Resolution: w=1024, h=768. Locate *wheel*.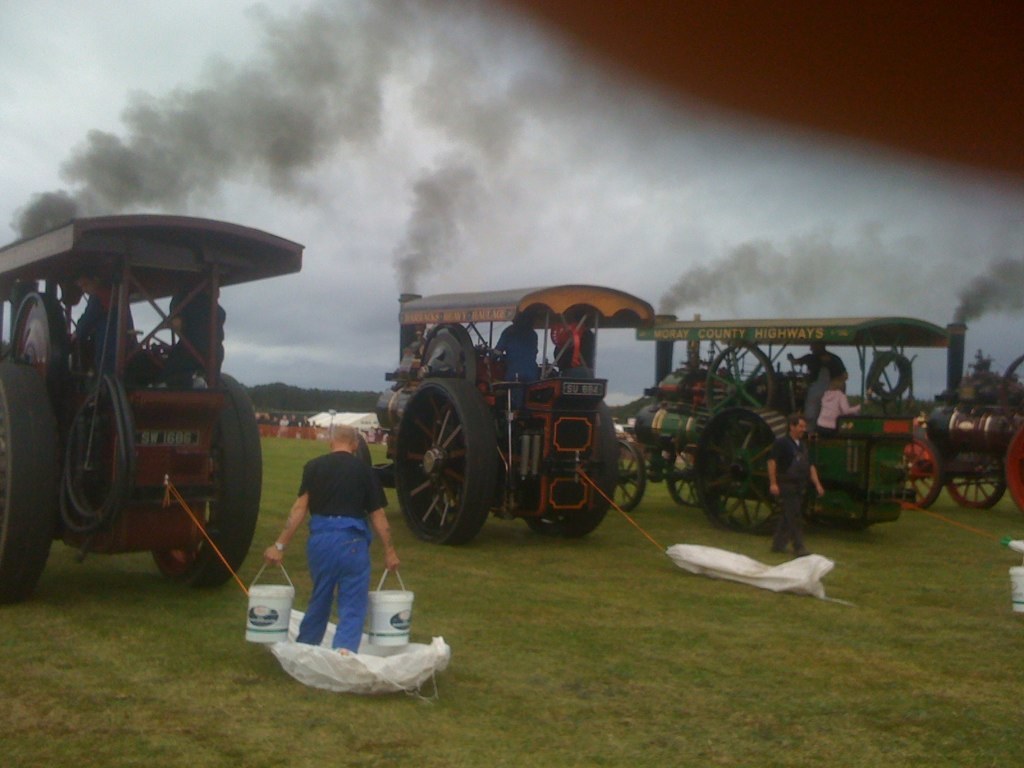
(945,447,1007,509).
